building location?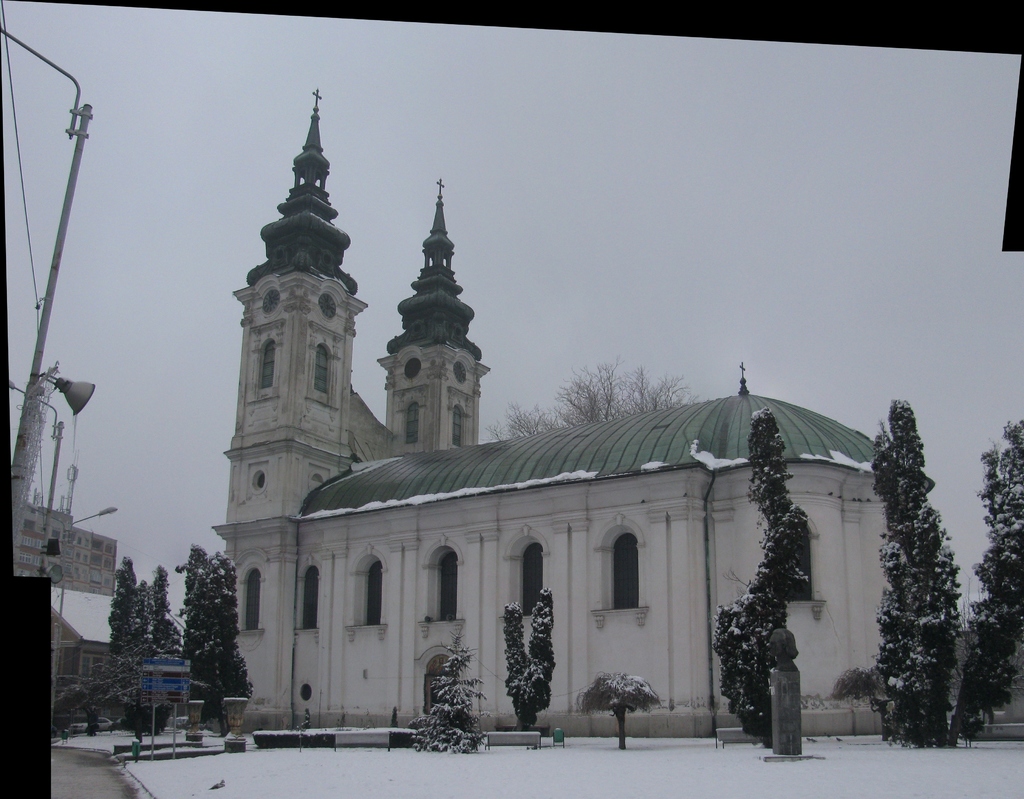
bbox=[210, 114, 936, 736]
